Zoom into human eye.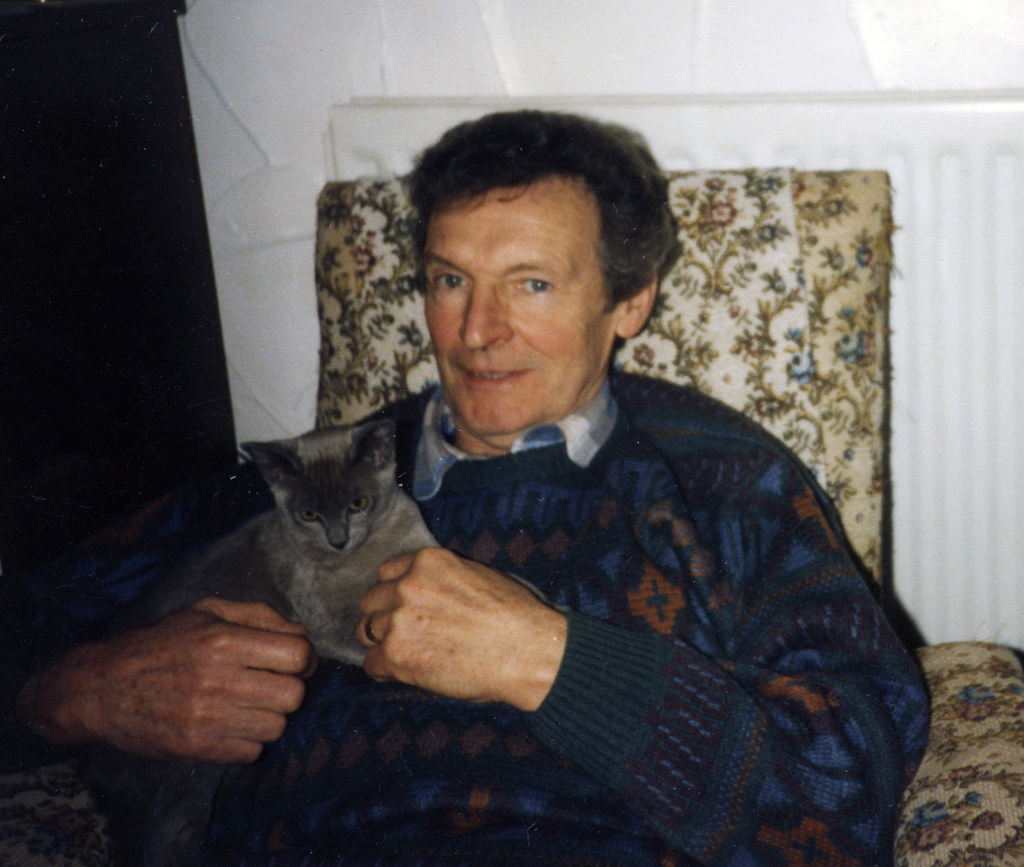
Zoom target: select_region(511, 265, 556, 298).
